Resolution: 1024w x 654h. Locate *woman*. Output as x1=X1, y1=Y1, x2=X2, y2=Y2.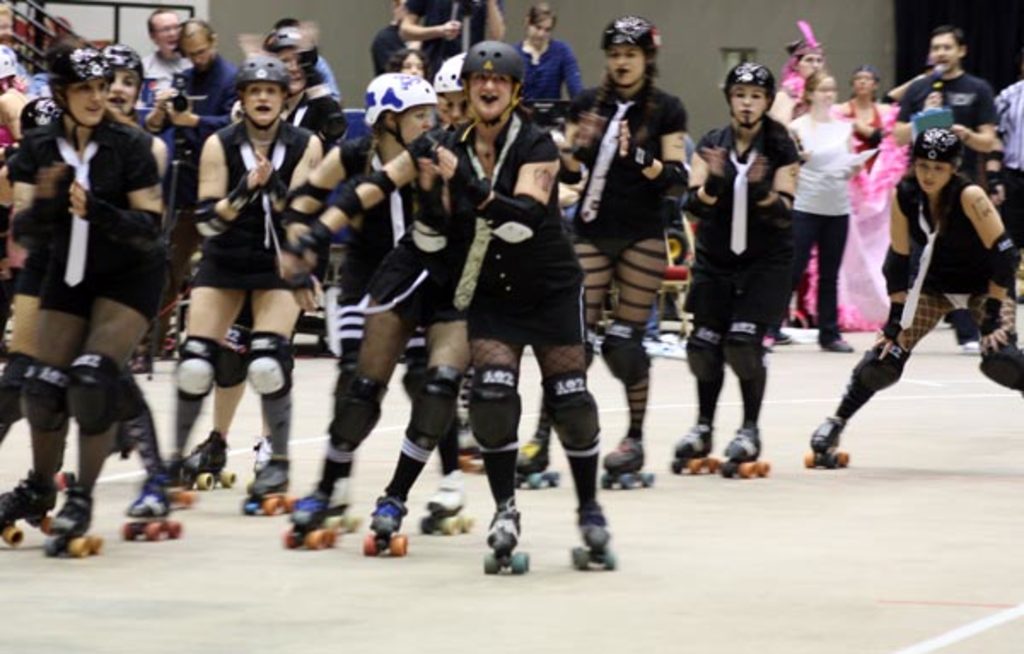
x1=514, y1=7, x2=591, y2=104.
